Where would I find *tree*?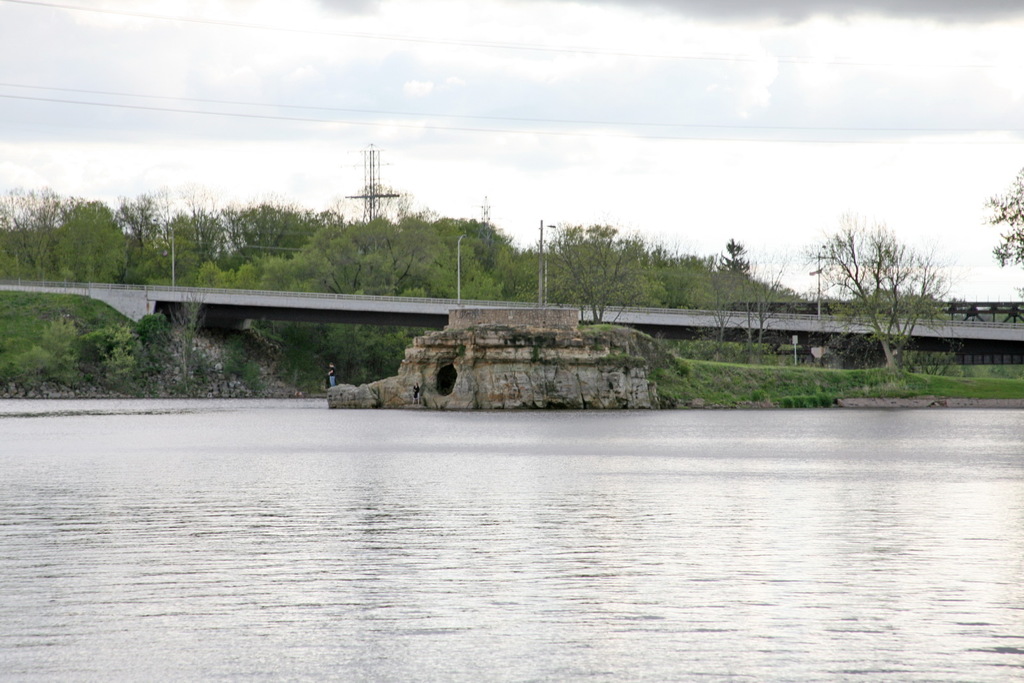
At box(738, 286, 783, 342).
